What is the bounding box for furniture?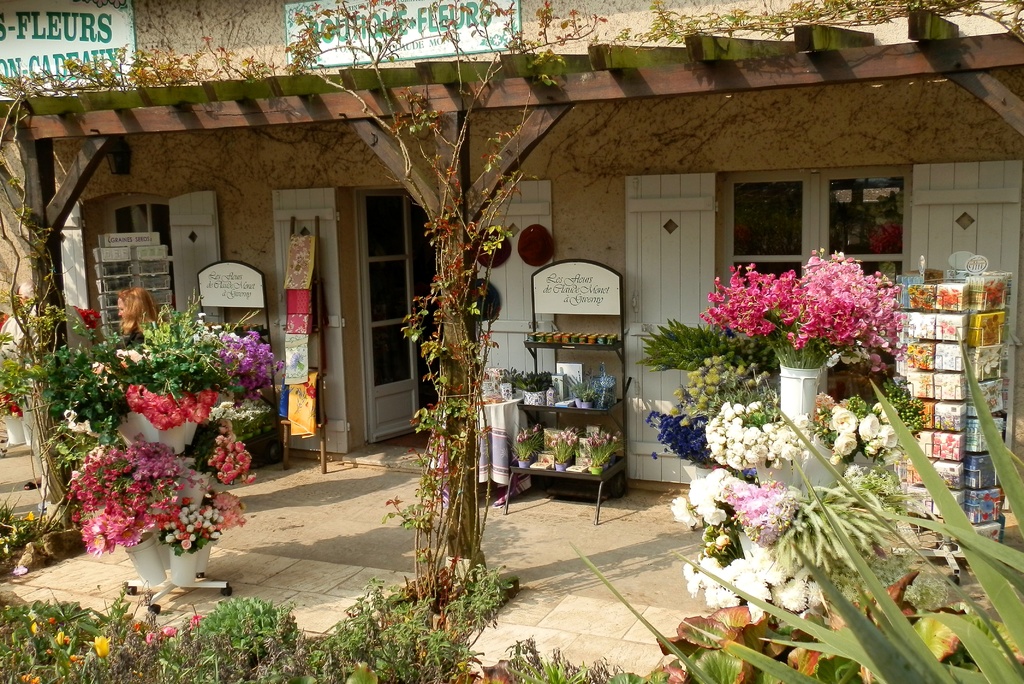
bbox=[501, 258, 632, 524].
